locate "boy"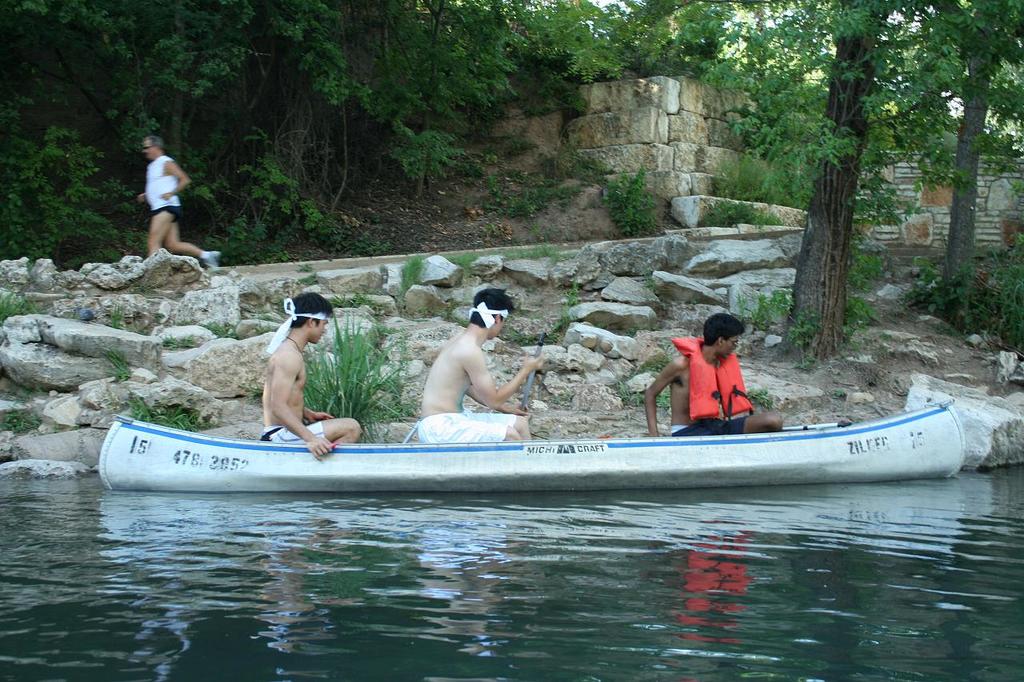
pyautogui.locateOnScreen(415, 289, 541, 442)
